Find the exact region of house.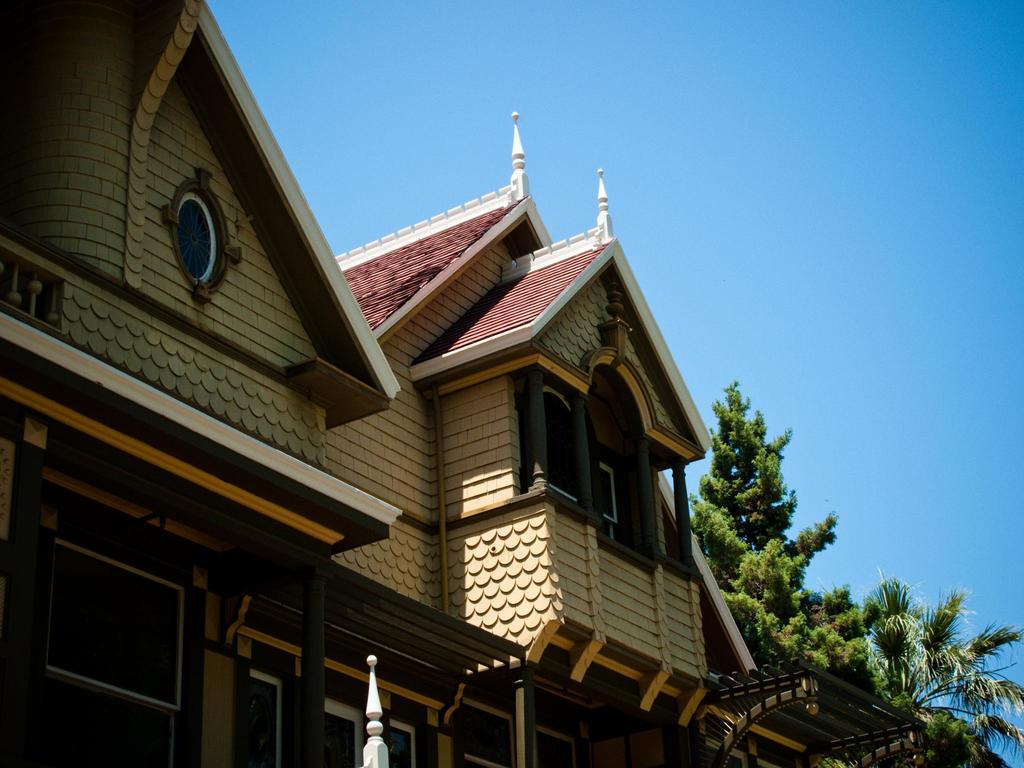
Exact region: 0,0,403,767.
